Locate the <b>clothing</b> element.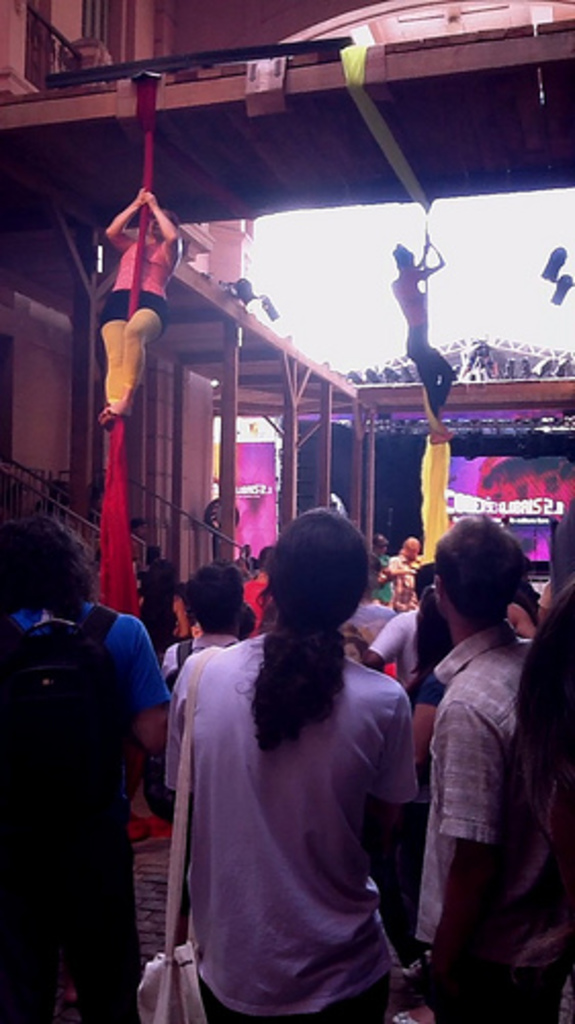
Element bbox: x1=10, y1=596, x2=168, y2=1022.
